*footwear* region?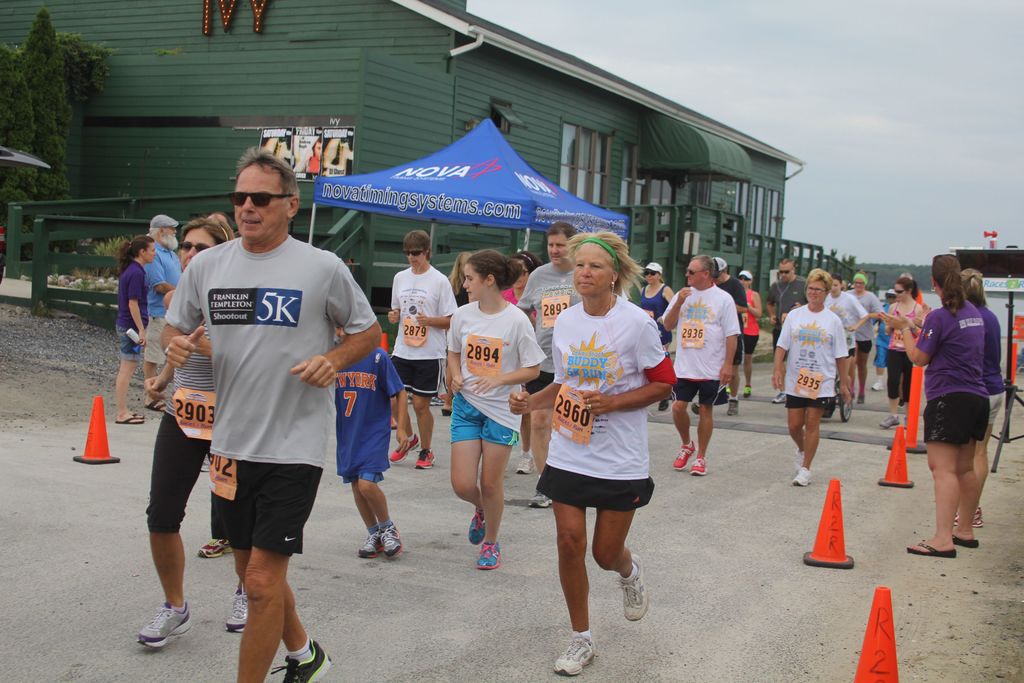
bbox=[378, 514, 401, 554]
